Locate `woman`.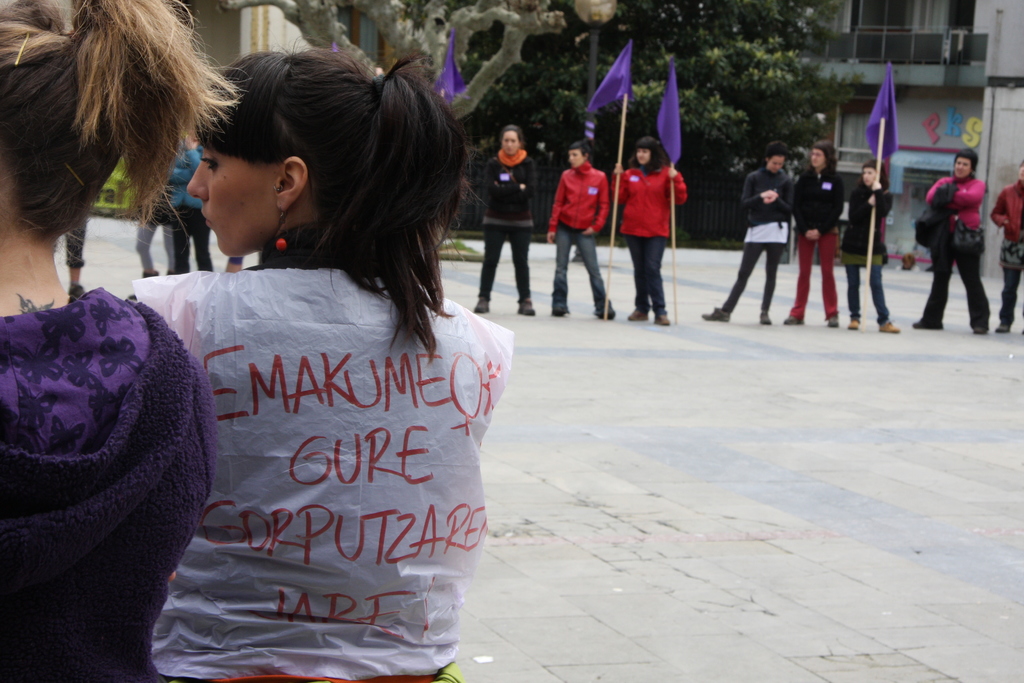
Bounding box: (x1=0, y1=0, x2=245, y2=682).
